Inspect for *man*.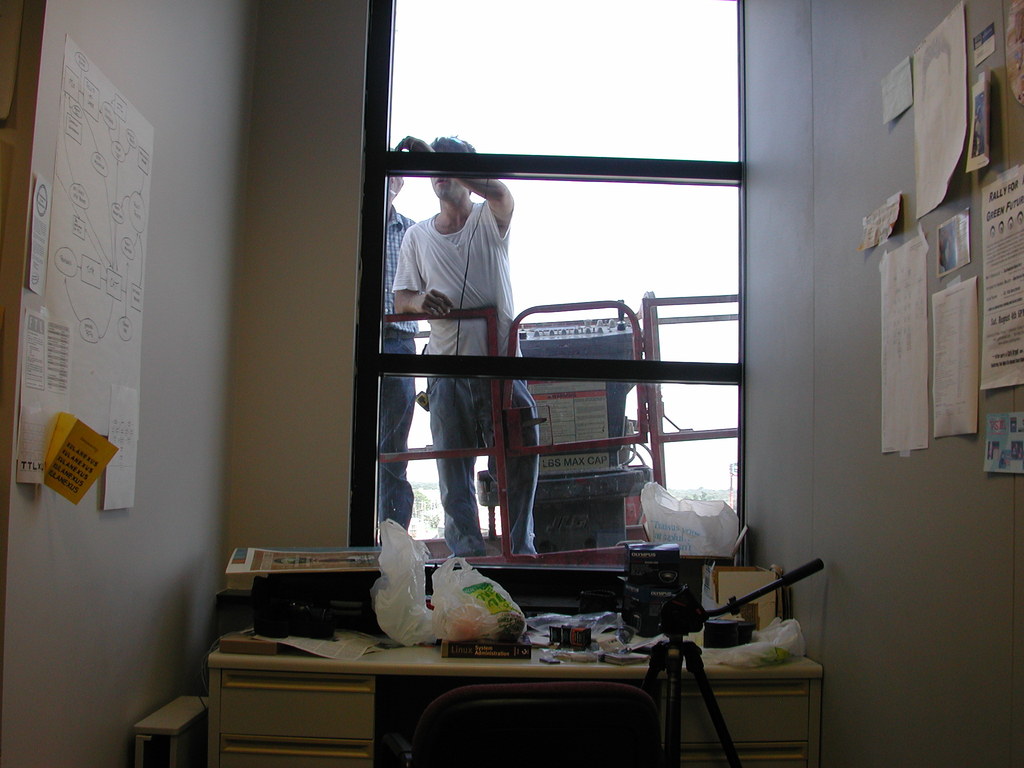
Inspection: (x1=394, y1=133, x2=539, y2=559).
